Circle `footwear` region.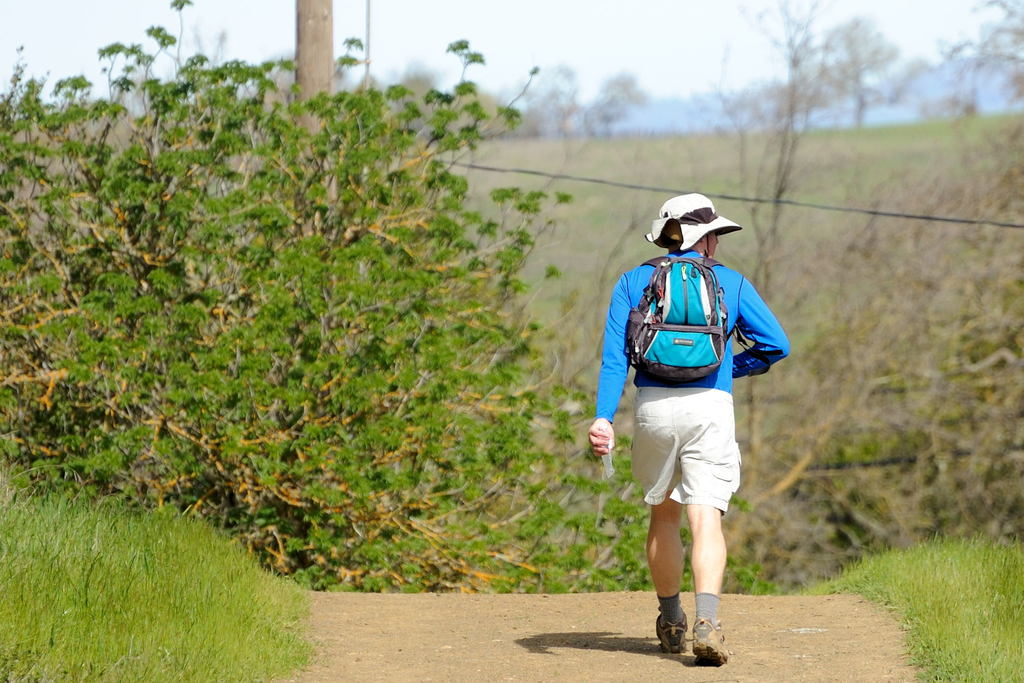
Region: 691, 618, 730, 665.
